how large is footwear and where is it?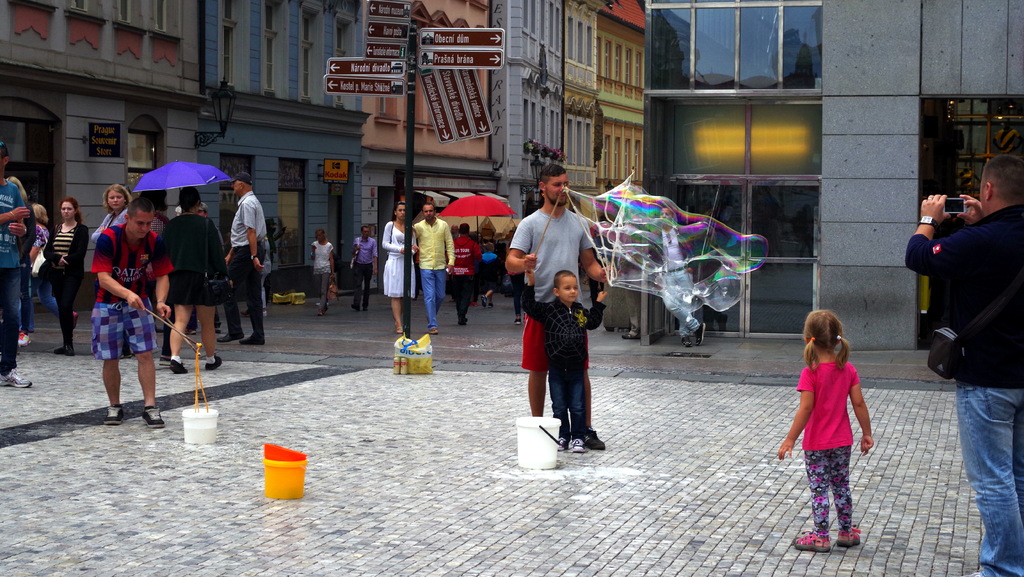
Bounding box: [571, 439, 584, 452].
